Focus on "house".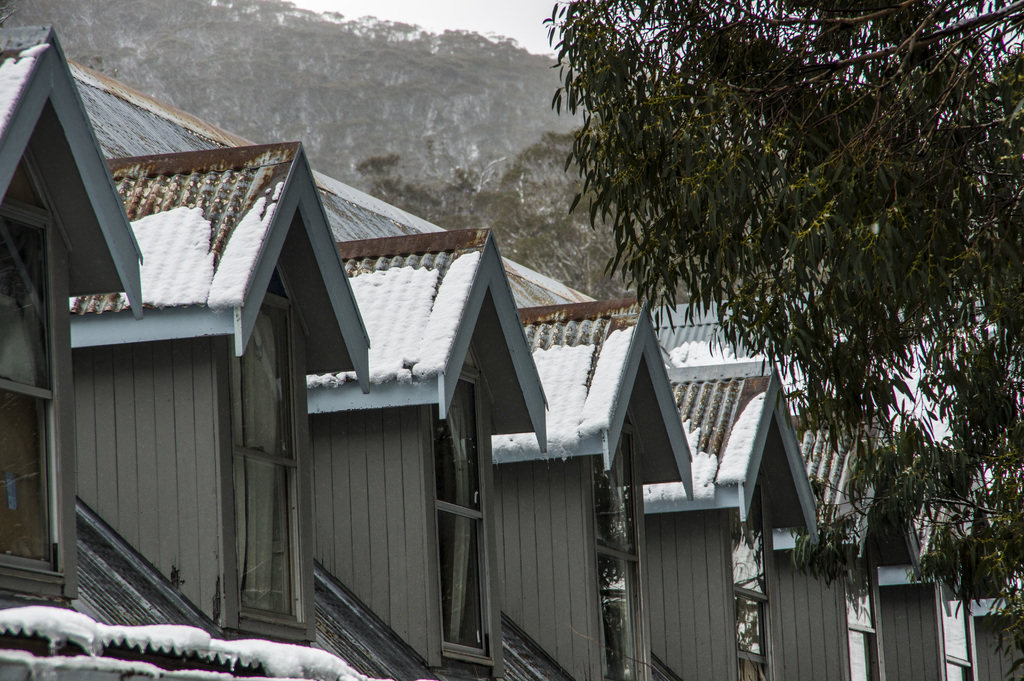
Focused at x1=0, y1=17, x2=148, y2=611.
